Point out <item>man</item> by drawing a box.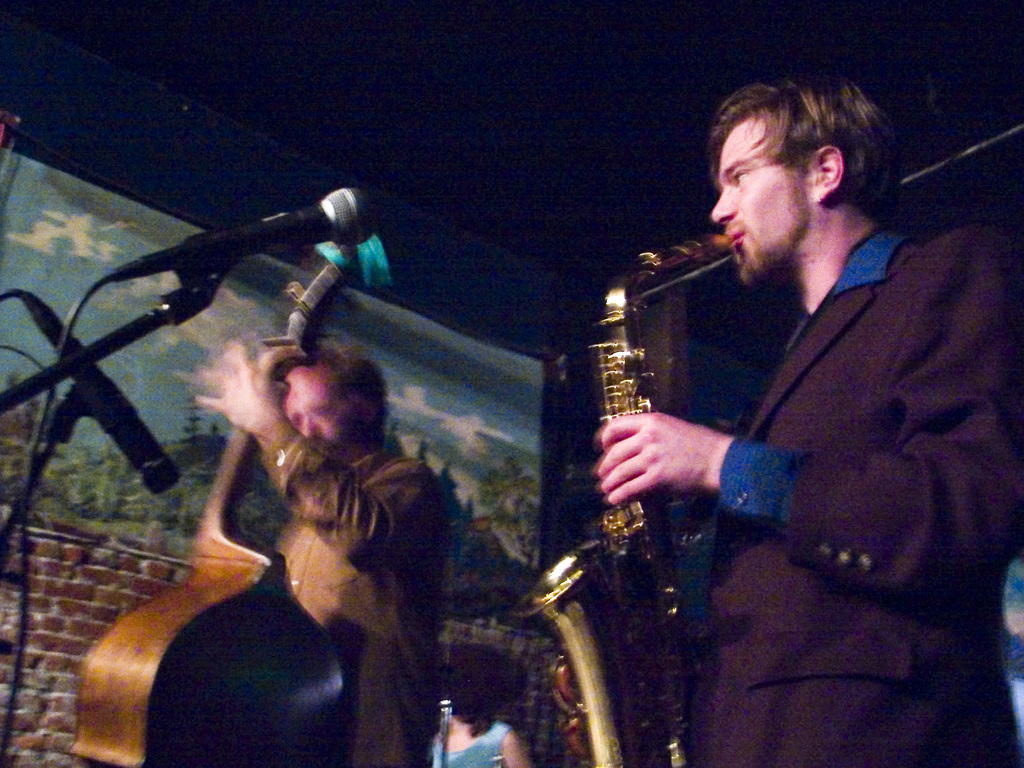
locate(195, 341, 451, 767).
